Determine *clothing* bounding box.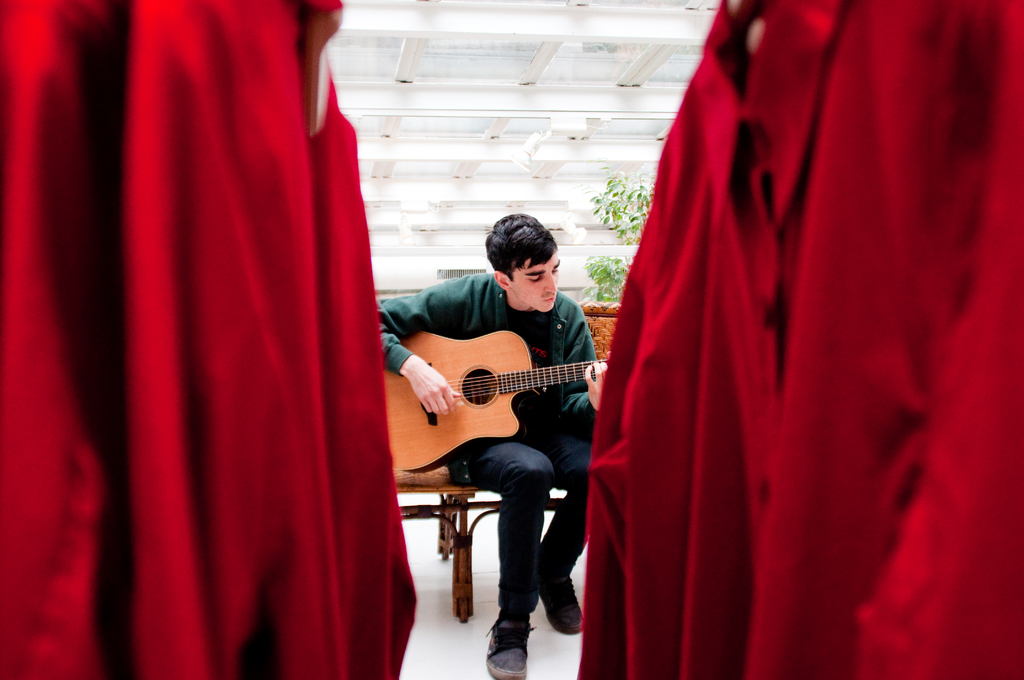
Determined: (372,271,612,622).
